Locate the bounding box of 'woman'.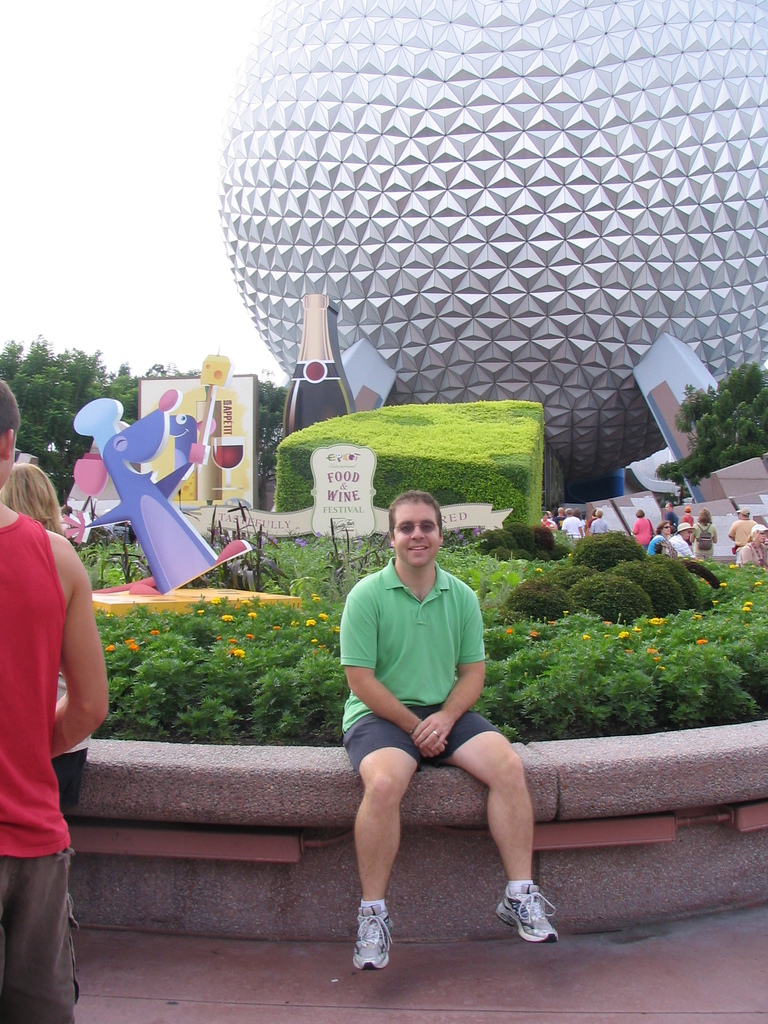
Bounding box: bbox=[586, 510, 599, 536].
